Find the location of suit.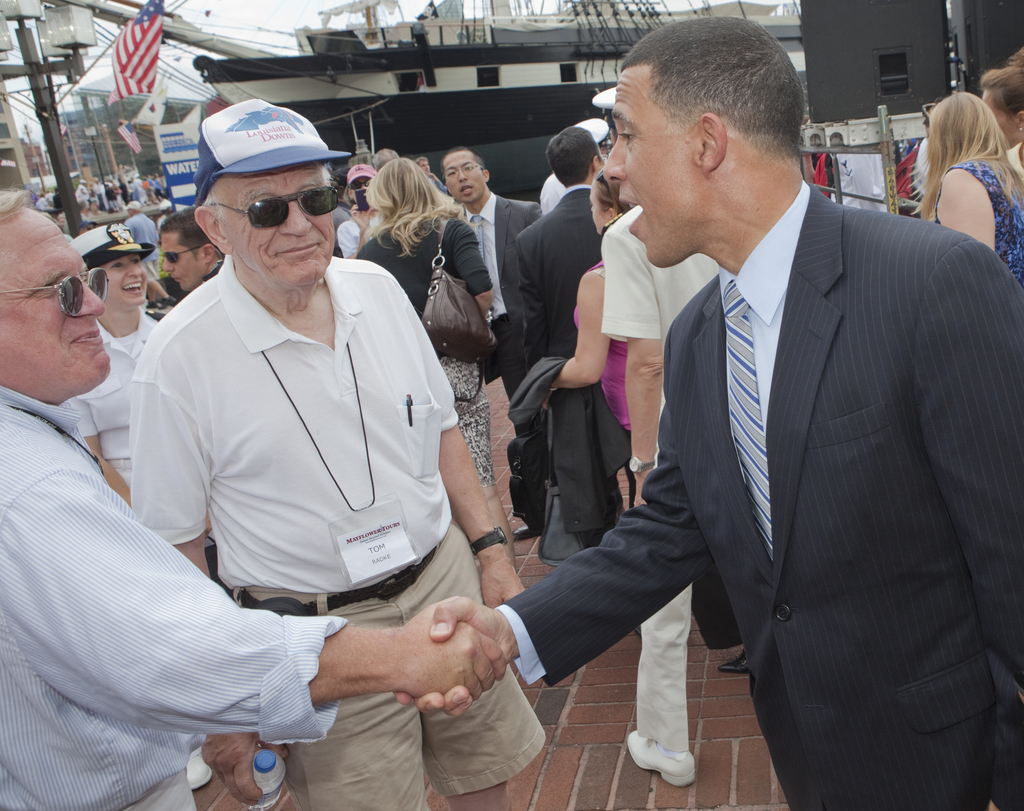
Location: x1=459, y1=190, x2=547, y2=531.
